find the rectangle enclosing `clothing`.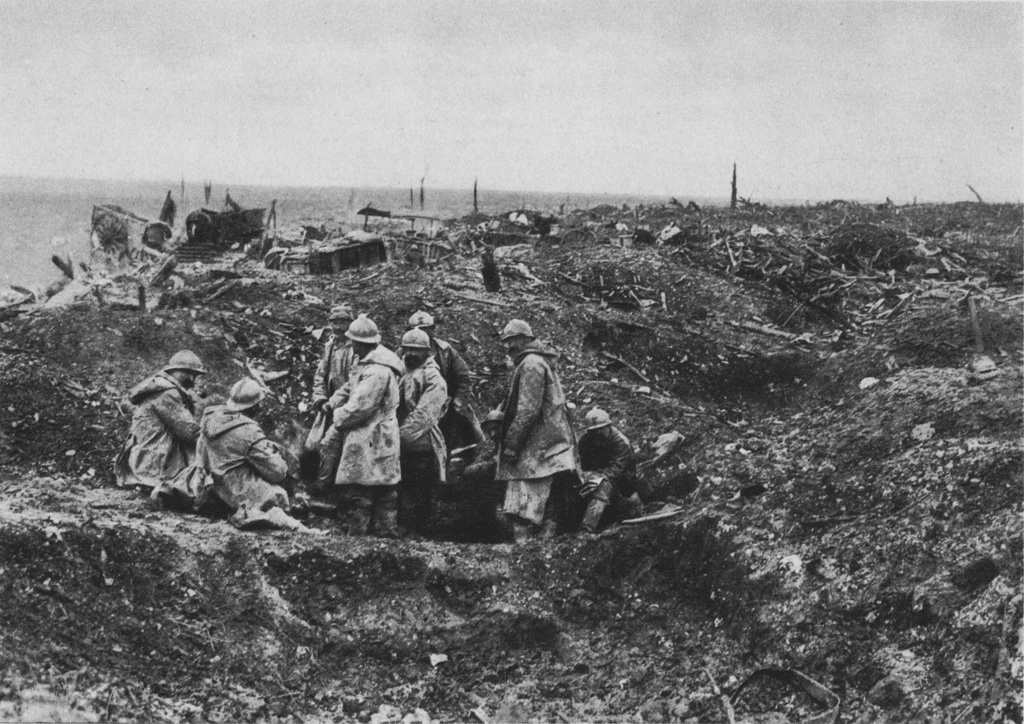
124:372:212:518.
